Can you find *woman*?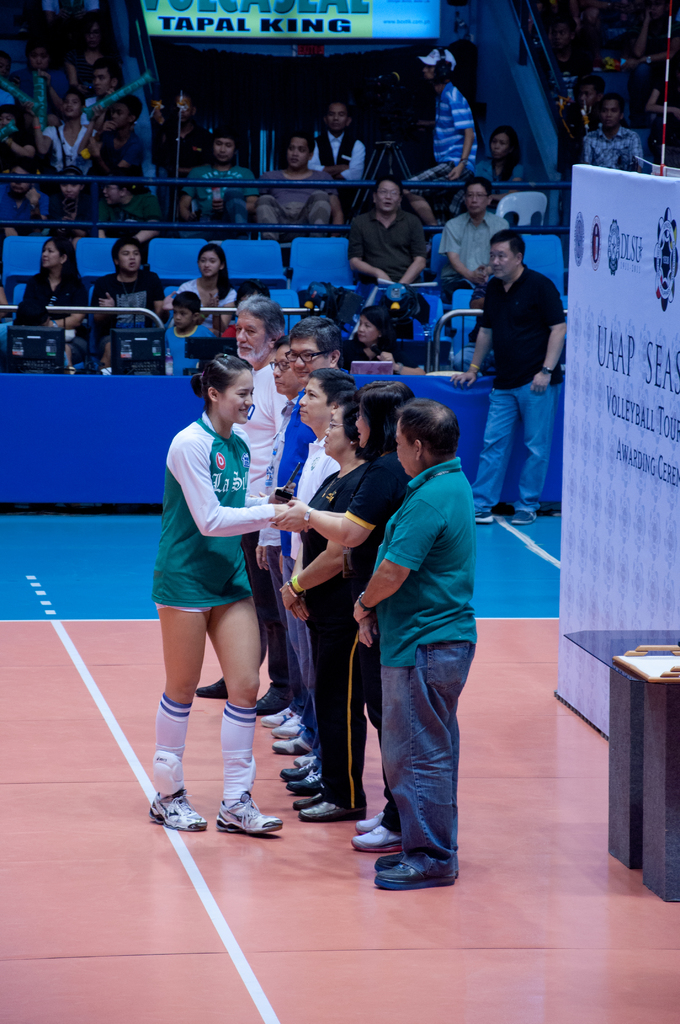
Yes, bounding box: [176,243,238,323].
